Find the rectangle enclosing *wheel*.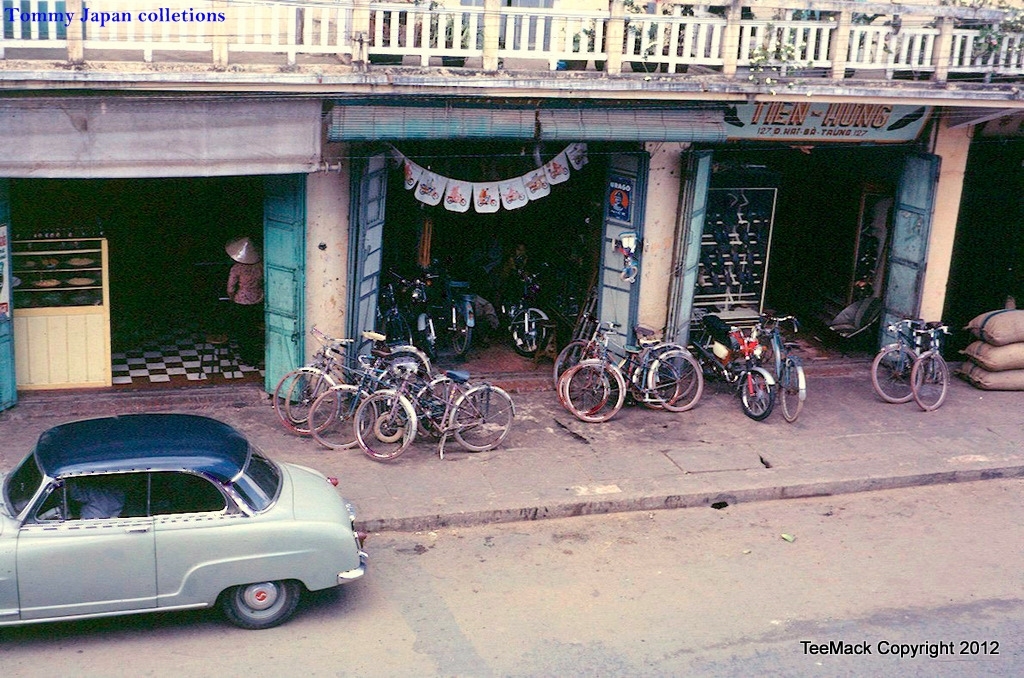
rect(551, 340, 595, 396).
